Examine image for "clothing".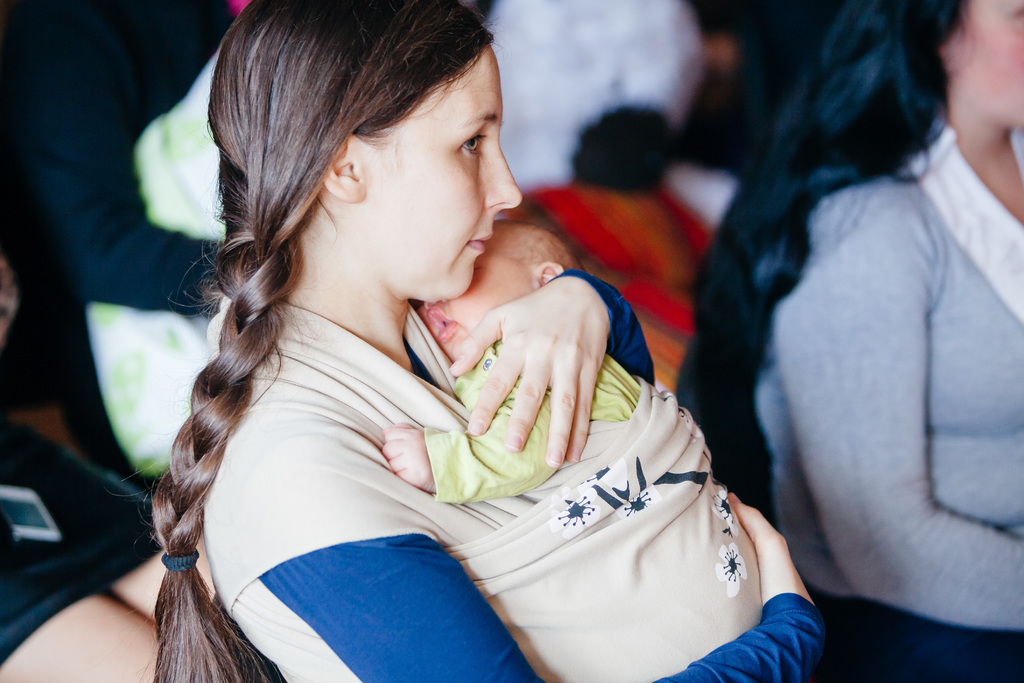
Examination result: select_region(422, 325, 637, 524).
